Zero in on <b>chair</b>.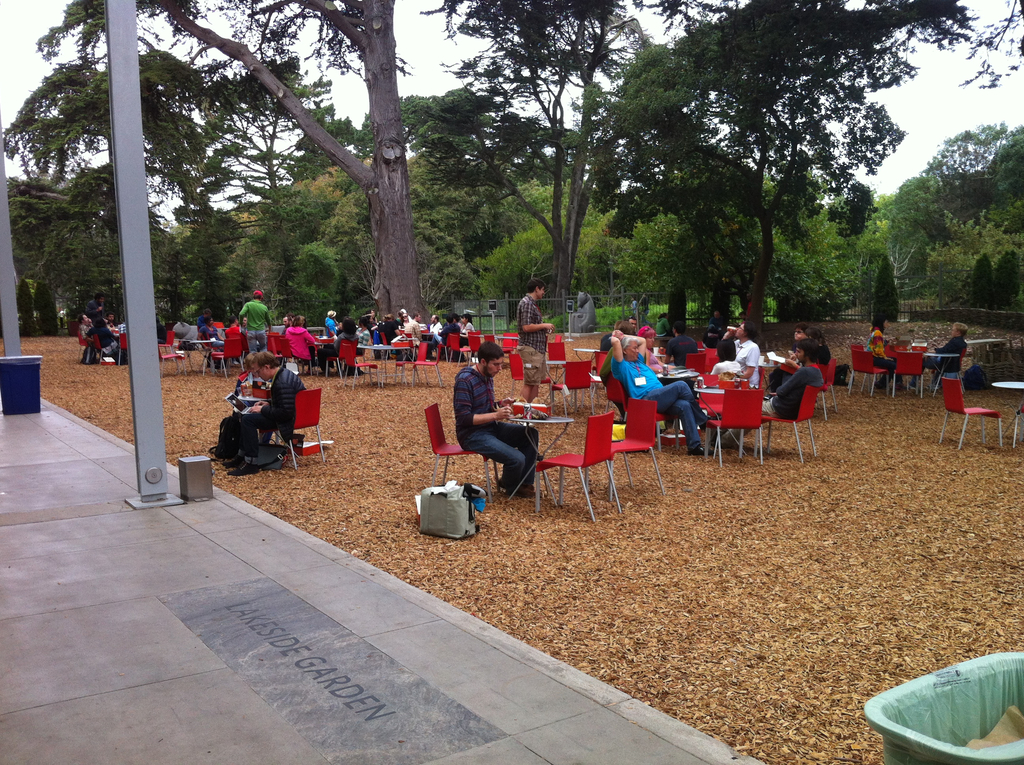
Zeroed in: l=820, t=357, r=838, b=417.
